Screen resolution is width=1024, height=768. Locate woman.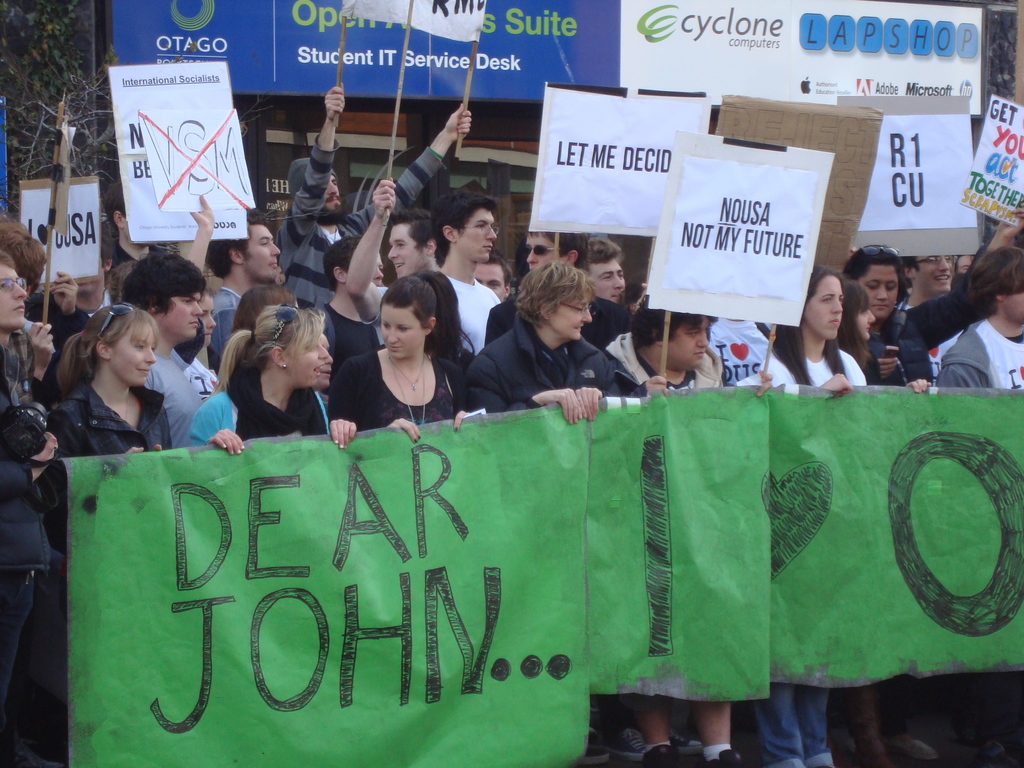
(836, 243, 939, 397).
